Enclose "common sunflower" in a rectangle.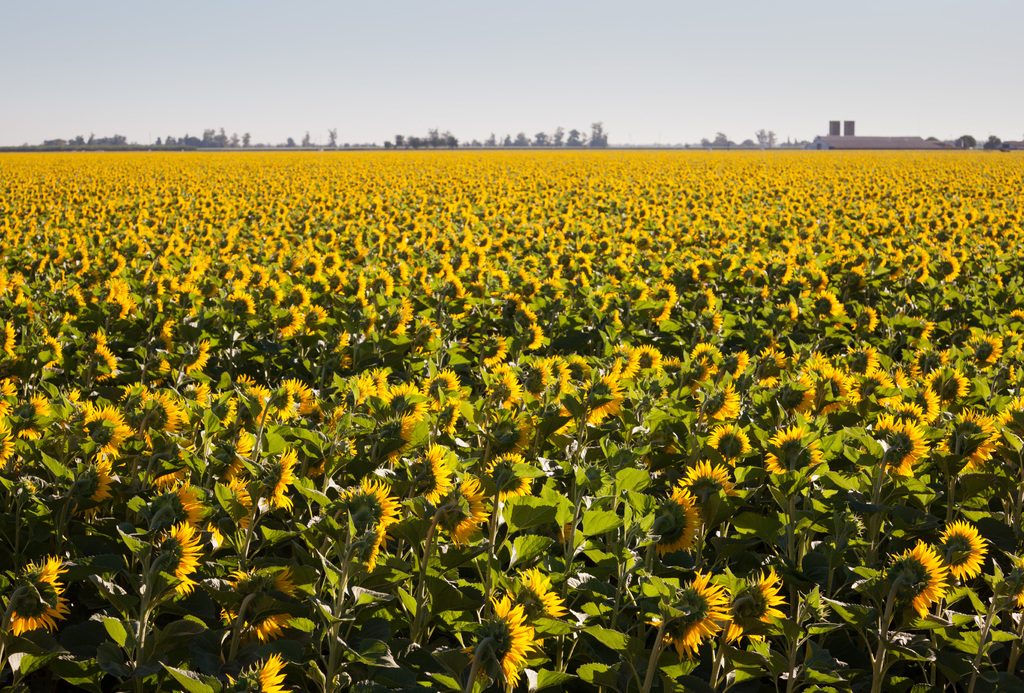
region(646, 478, 701, 555).
